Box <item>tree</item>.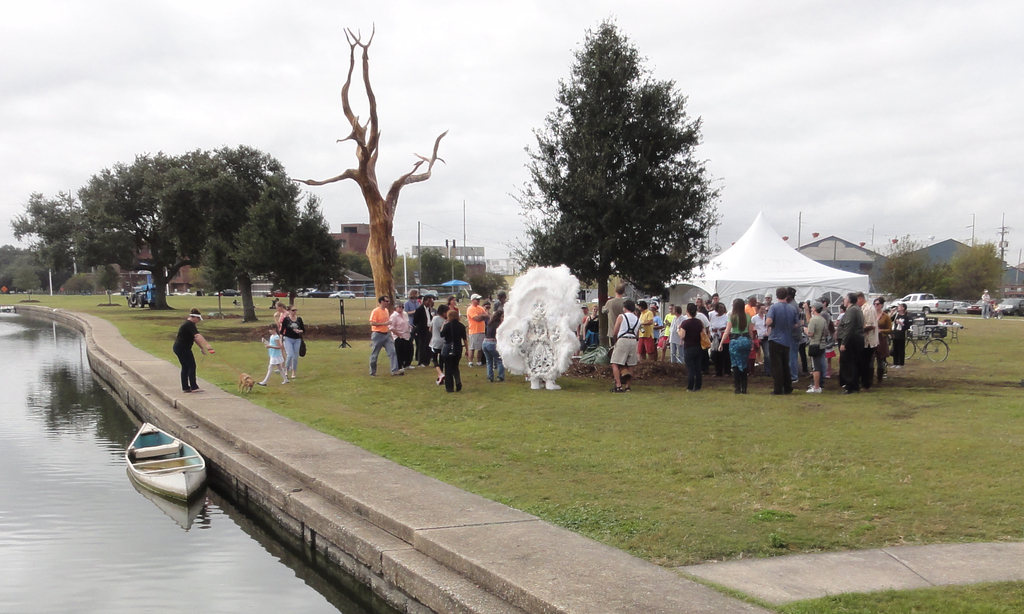
(289,19,449,313).
